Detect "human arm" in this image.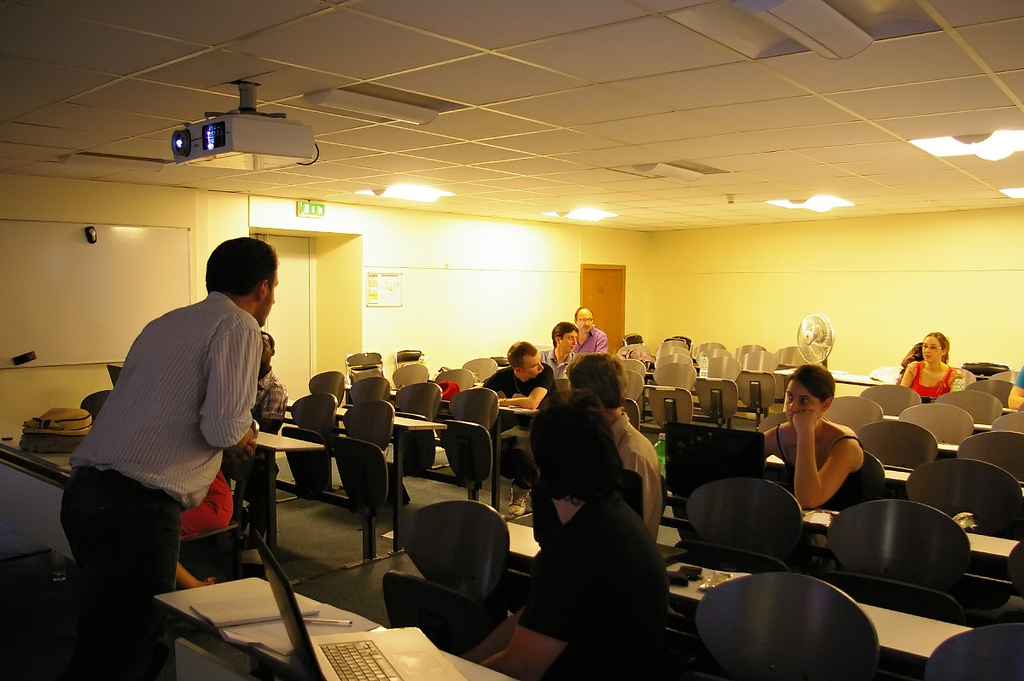
Detection: (left=260, top=378, right=288, bottom=420).
